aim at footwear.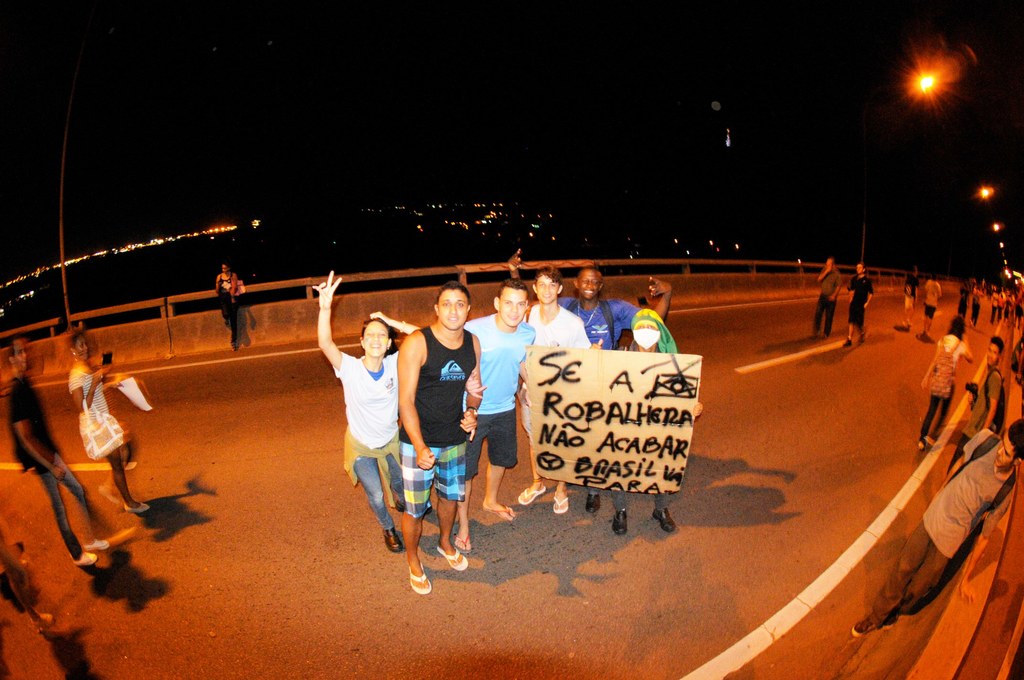
Aimed at [left=850, top=618, right=877, bottom=639].
